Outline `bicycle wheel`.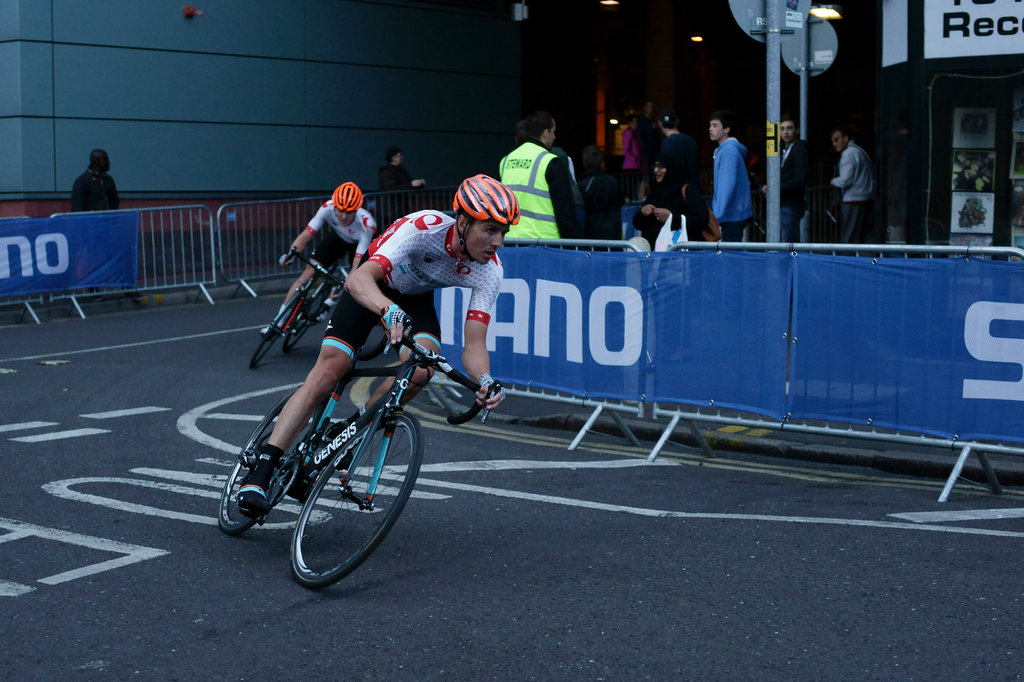
Outline: crop(278, 383, 436, 575).
